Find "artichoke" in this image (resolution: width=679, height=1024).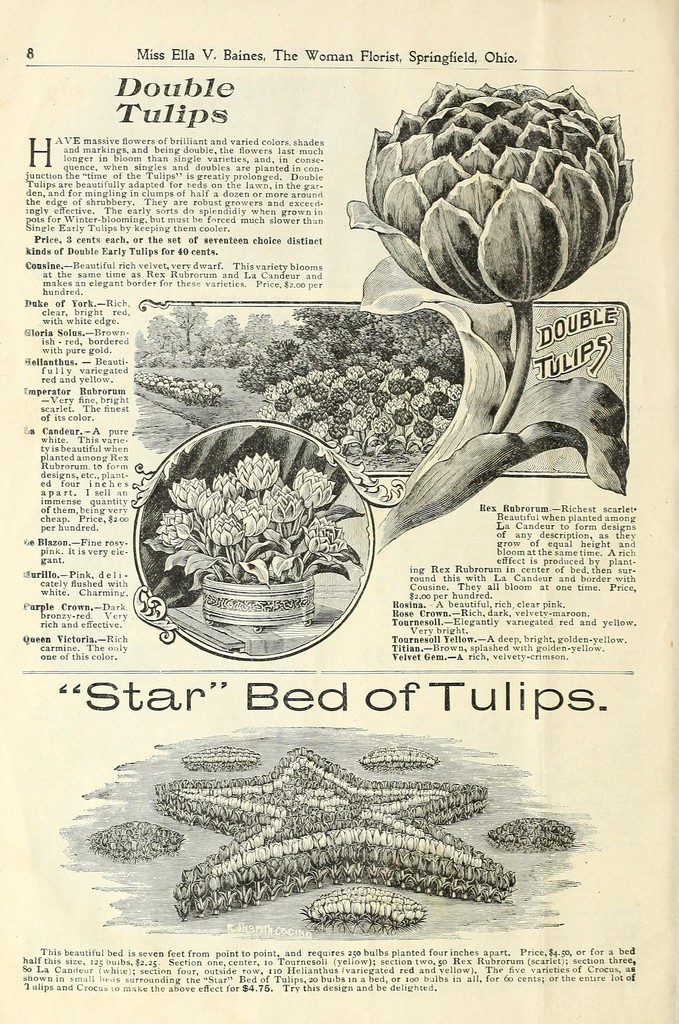
x1=342 y1=75 x2=633 y2=321.
